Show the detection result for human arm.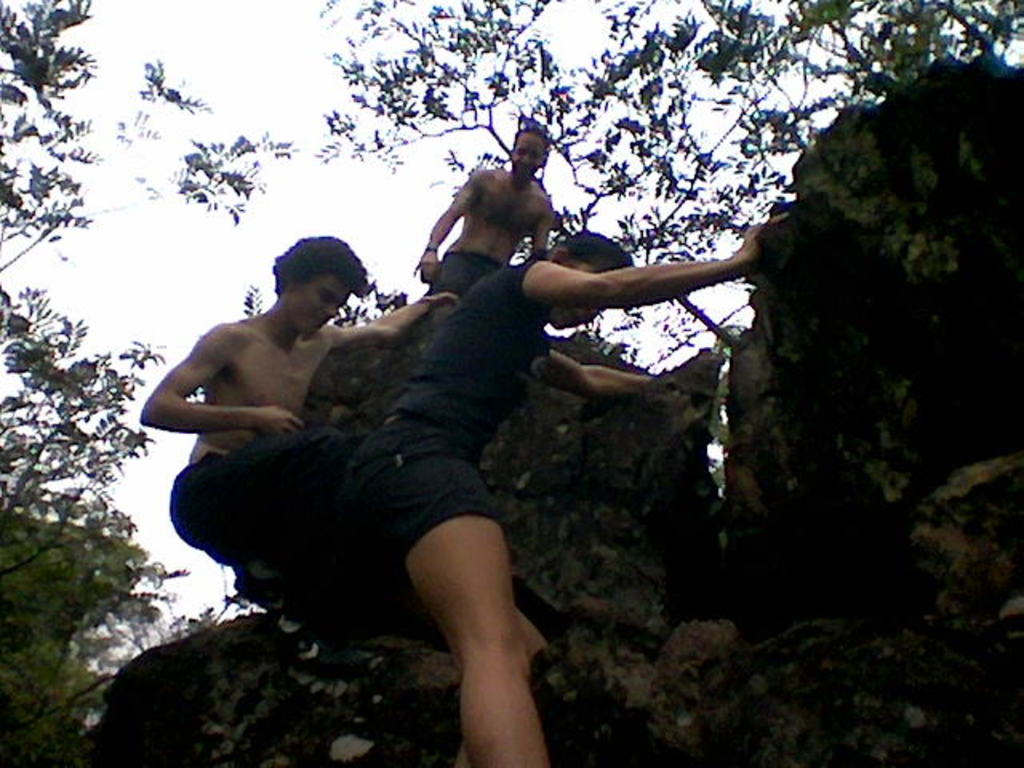
(131,317,299,434).
